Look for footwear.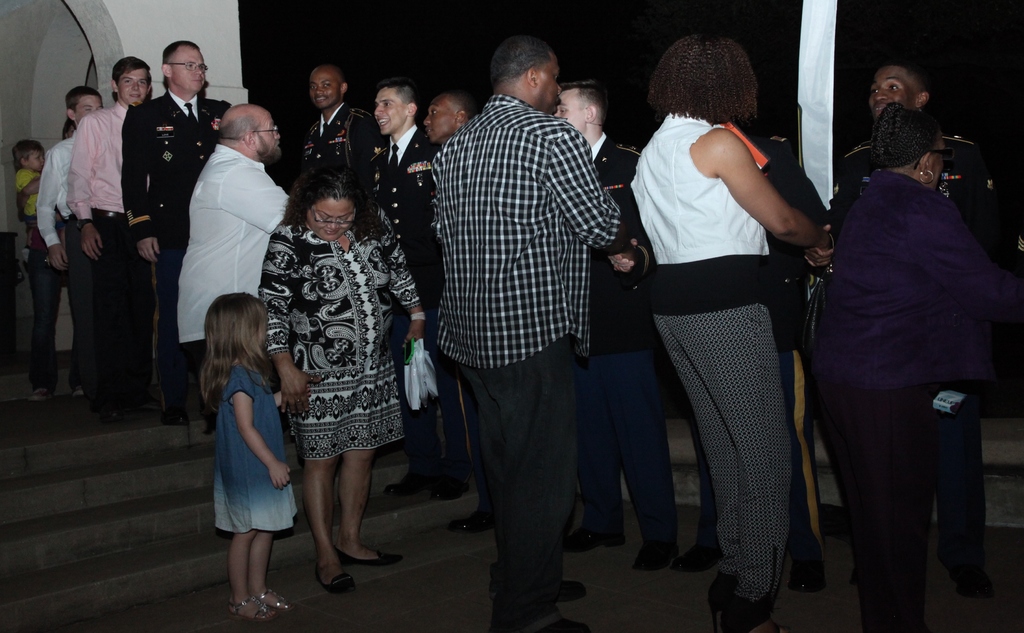
Found: <bbox>308, 557, 346, 594</bbox>.
